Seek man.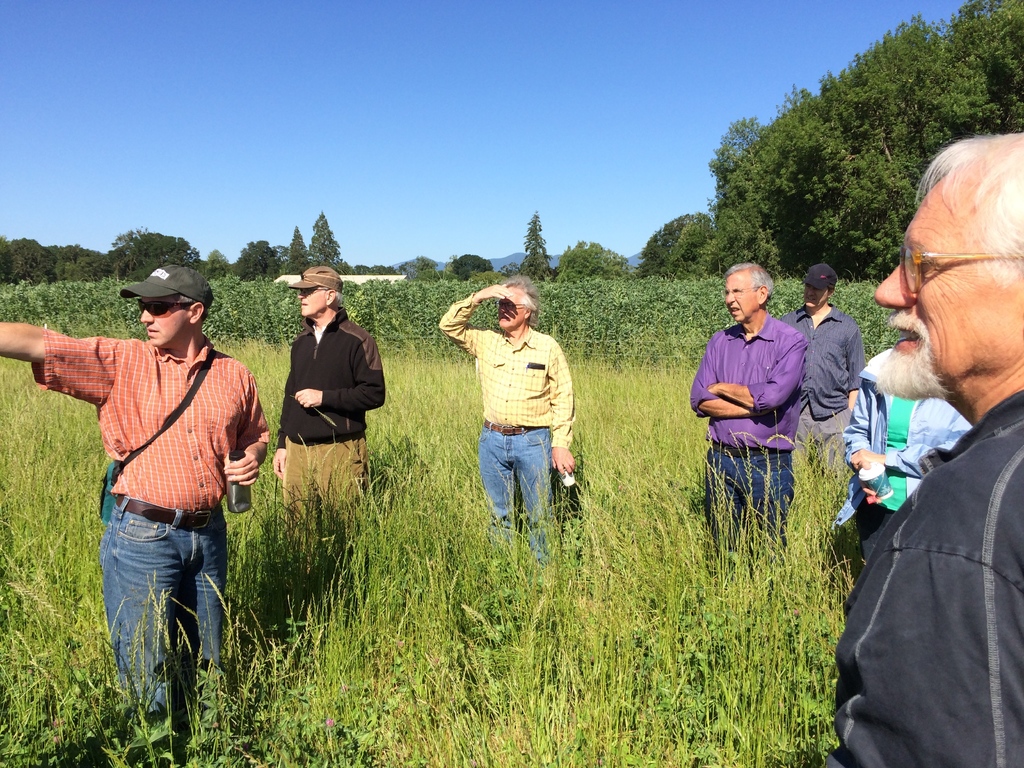
bbox(779, 260, 870, 475).
